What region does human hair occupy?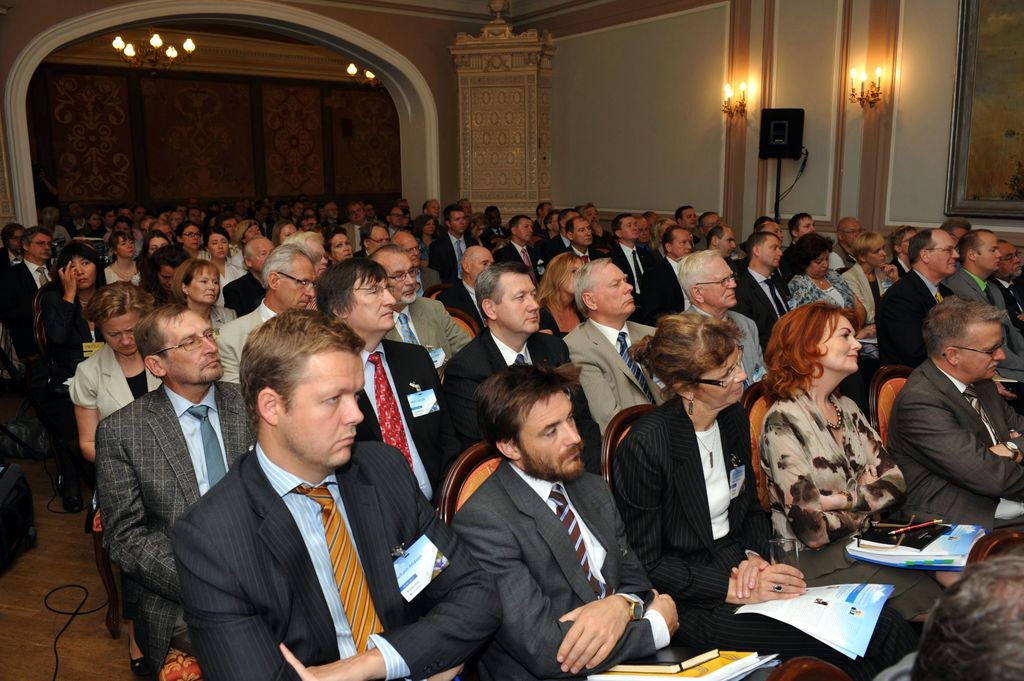
(x1=536, y1=251, x2=580, y2=310).
